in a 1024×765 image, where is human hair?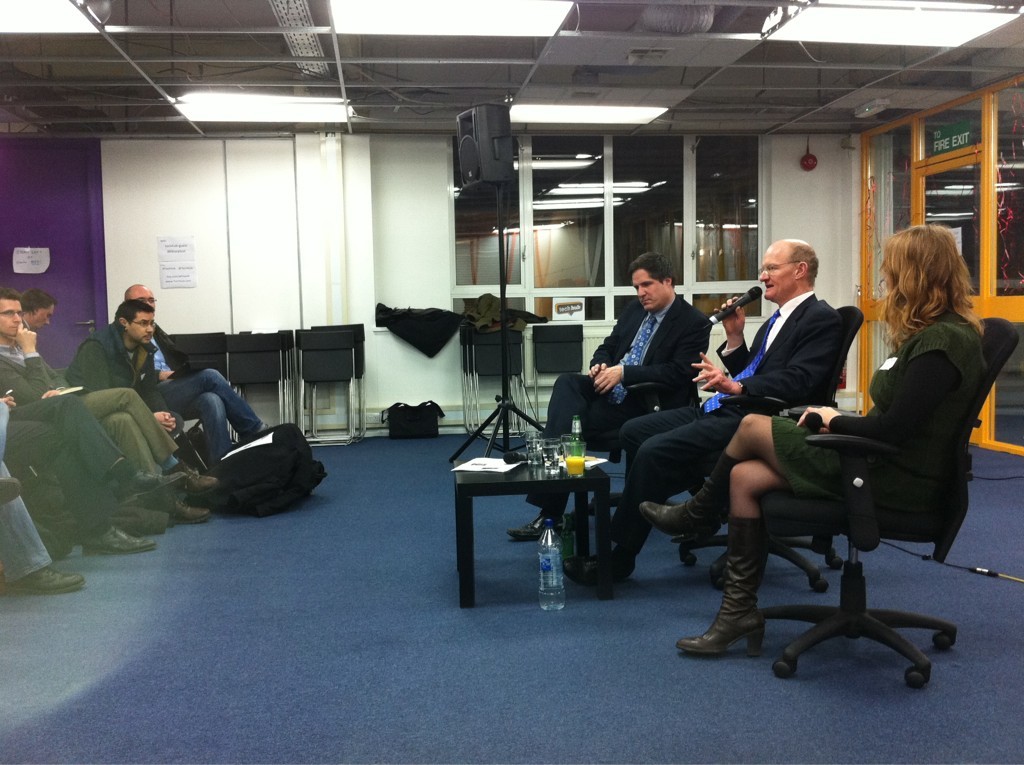
(x1=787, y1=245, x2=820, y2=288).
